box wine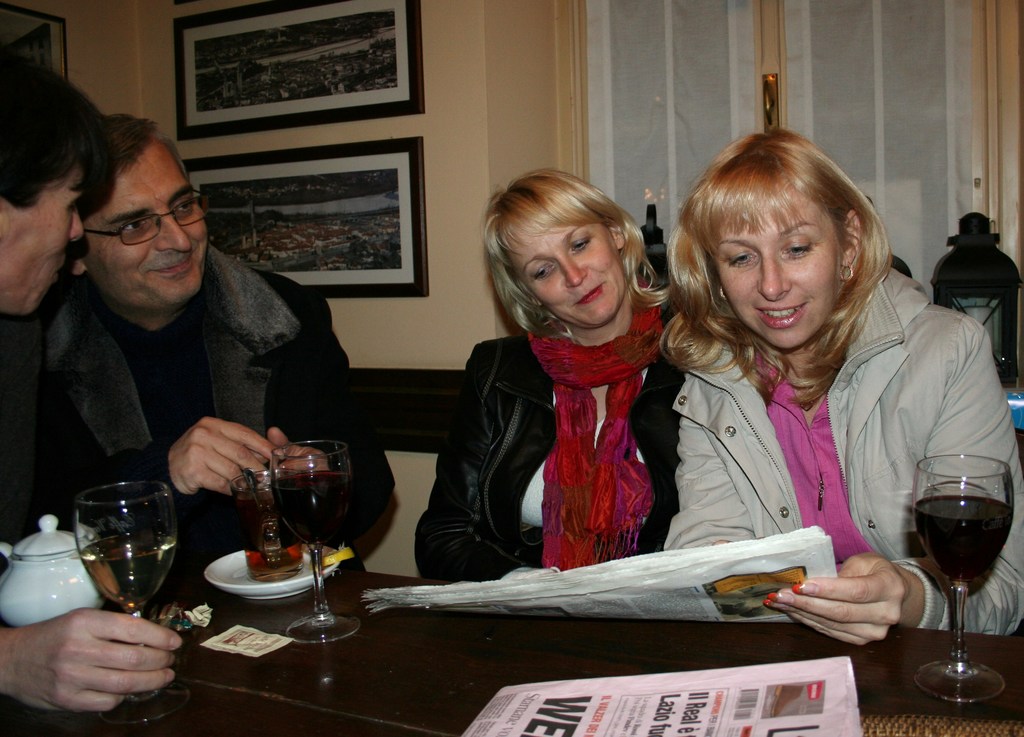
(236,489,300,583)
